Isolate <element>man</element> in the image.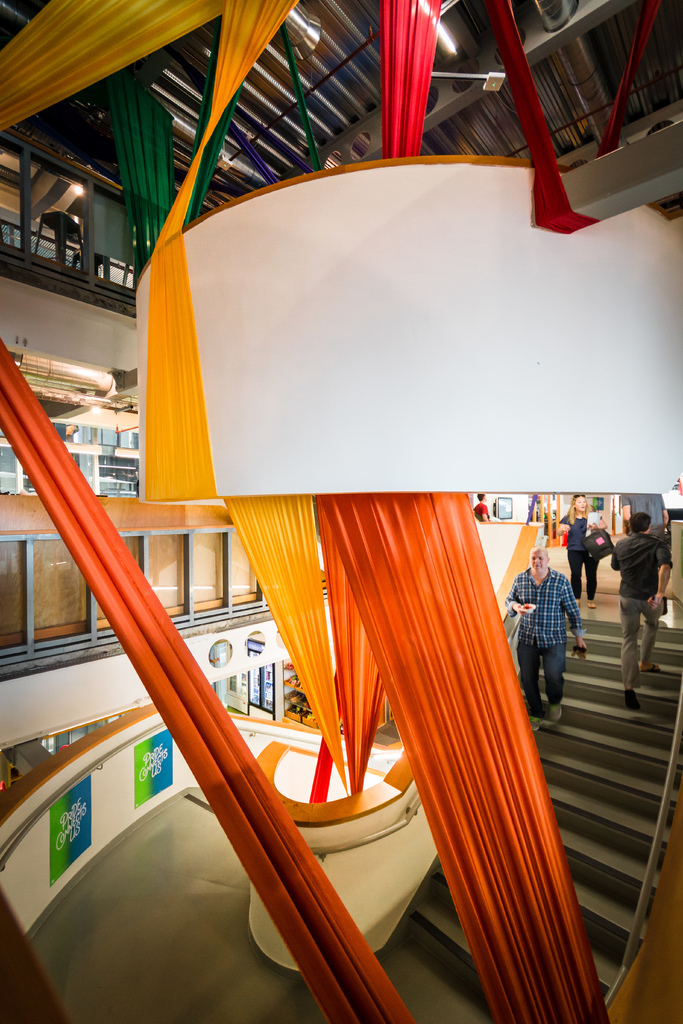
Isolated region: Rect(525, 531, 600, 733).
